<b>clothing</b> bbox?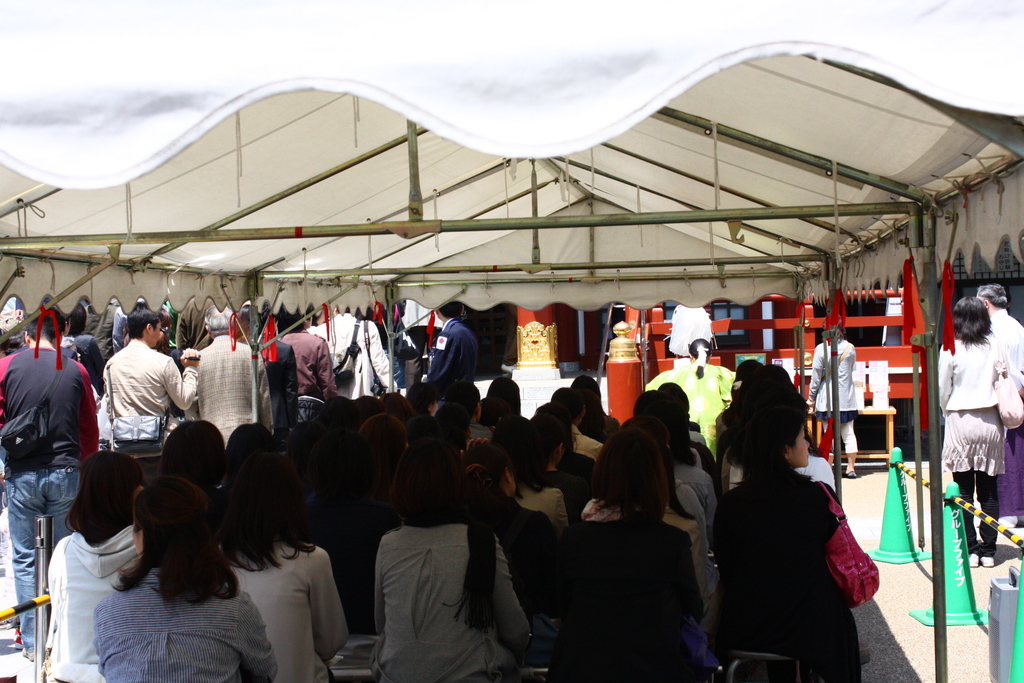
rect(929, 340, 1007, 567)
